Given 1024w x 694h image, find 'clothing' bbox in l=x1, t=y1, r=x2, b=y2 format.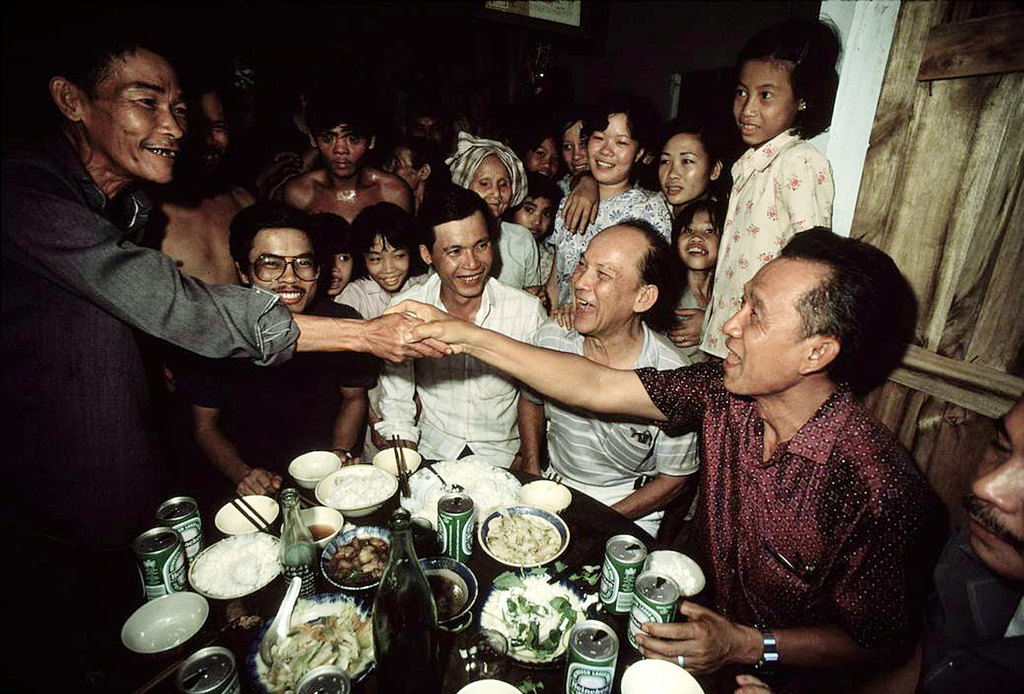
l=0, t=141, r=294, b=392.
